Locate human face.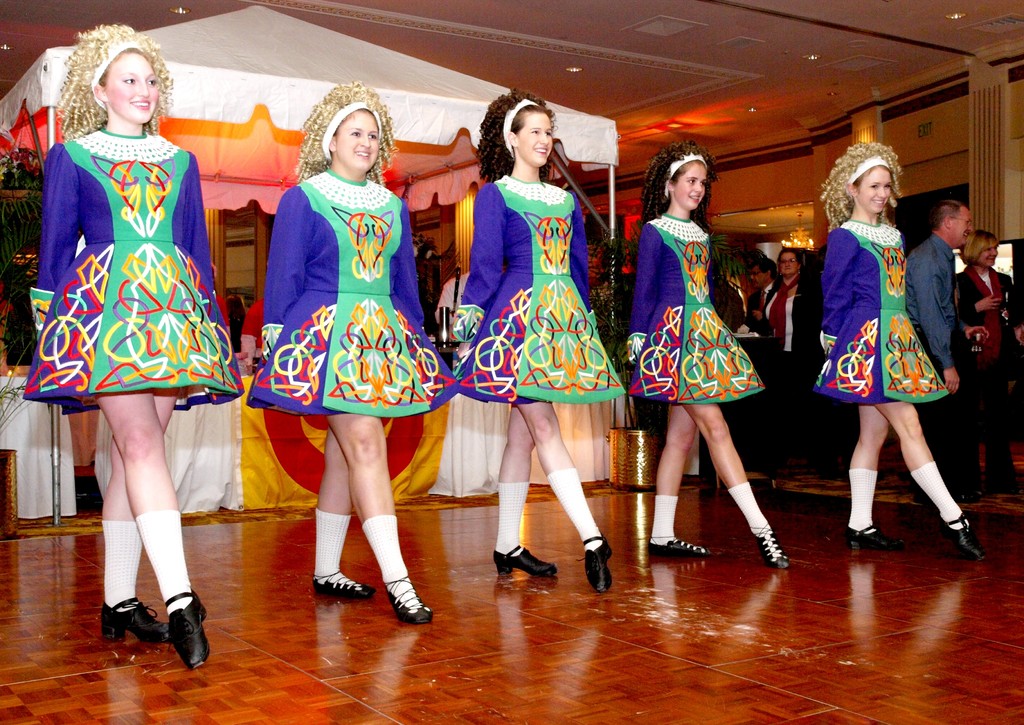
Bounding box: 751:265:764:286.
